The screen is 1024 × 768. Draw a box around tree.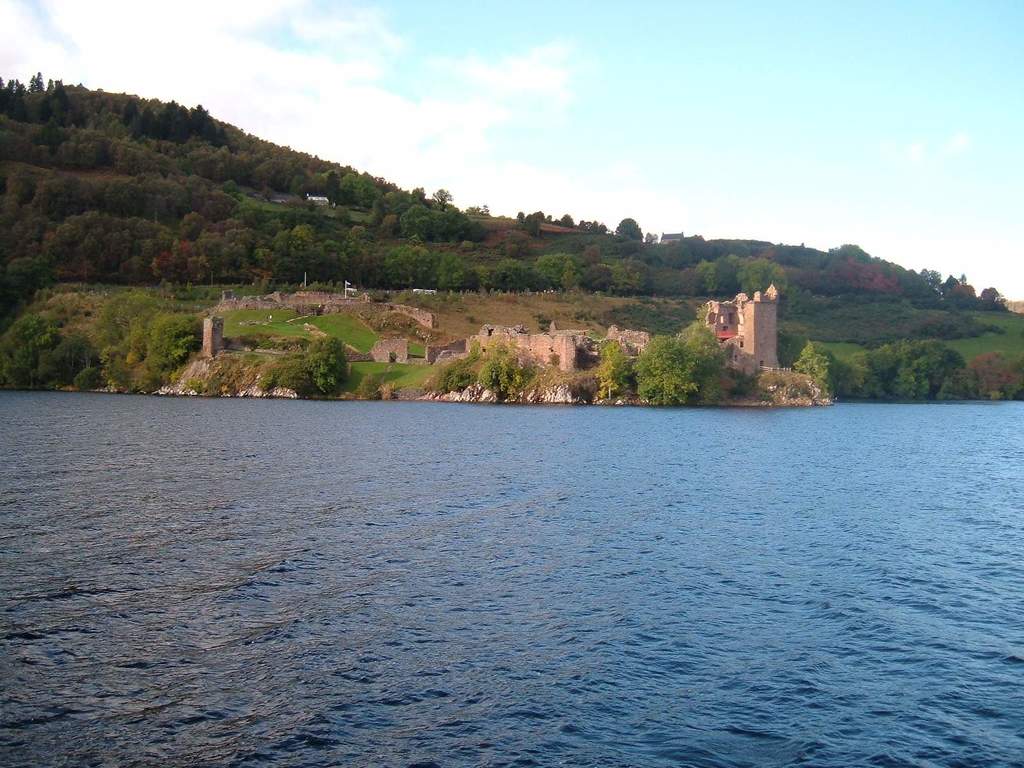
l=980, t=289, r=1000, b=303.
